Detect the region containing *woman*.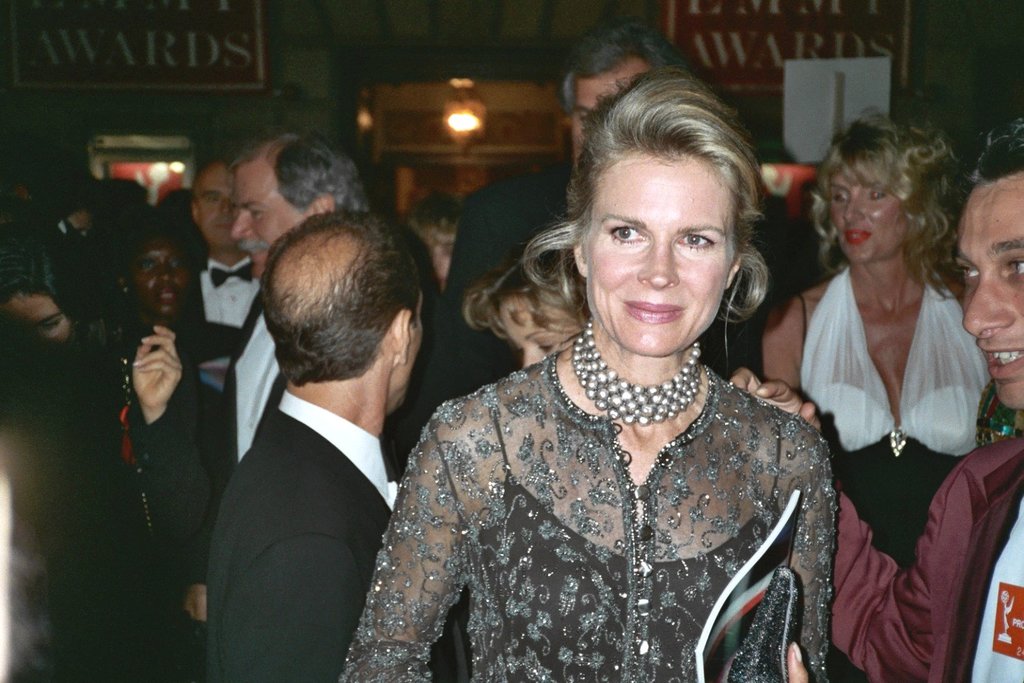
461, 241, 603, 372.
